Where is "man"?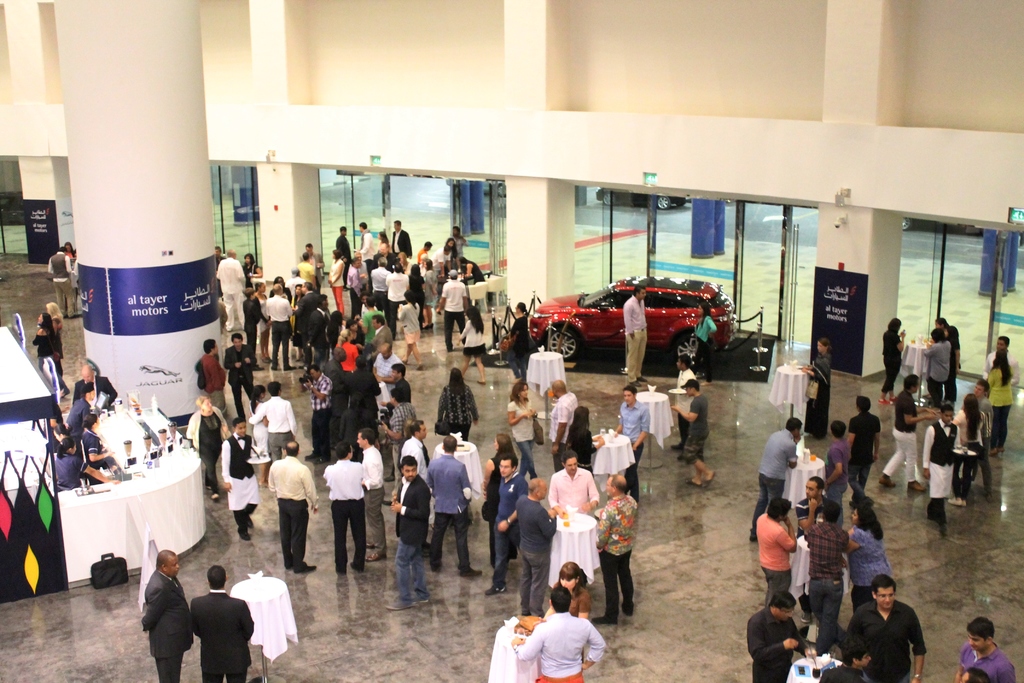
749, 413, 803, 543.
